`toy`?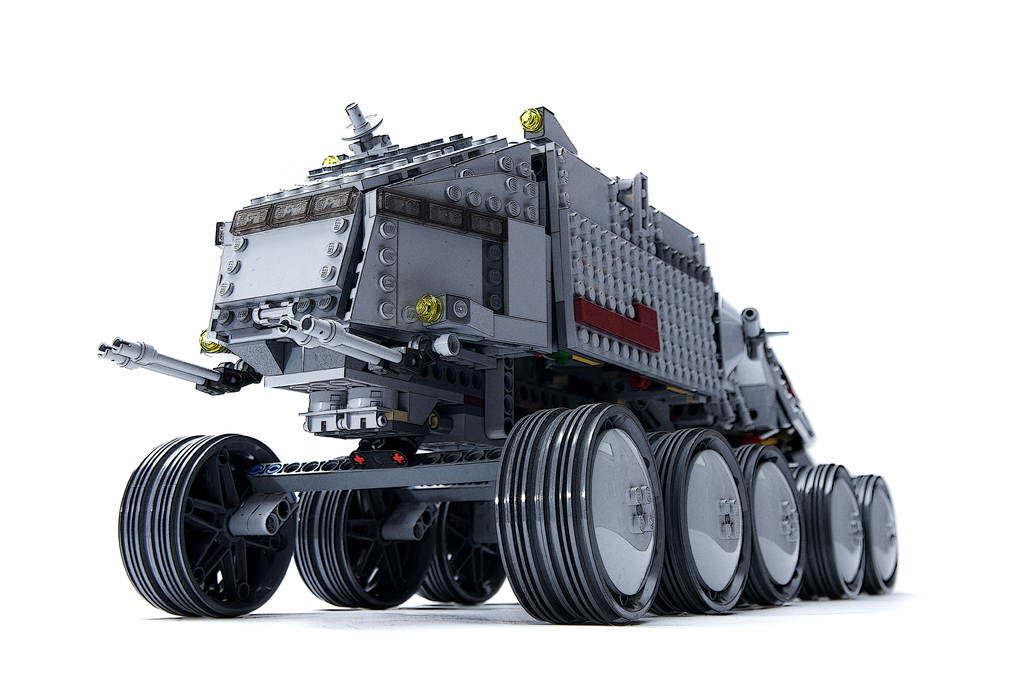
<bbox>90, 81, 838, 657</bbox>
